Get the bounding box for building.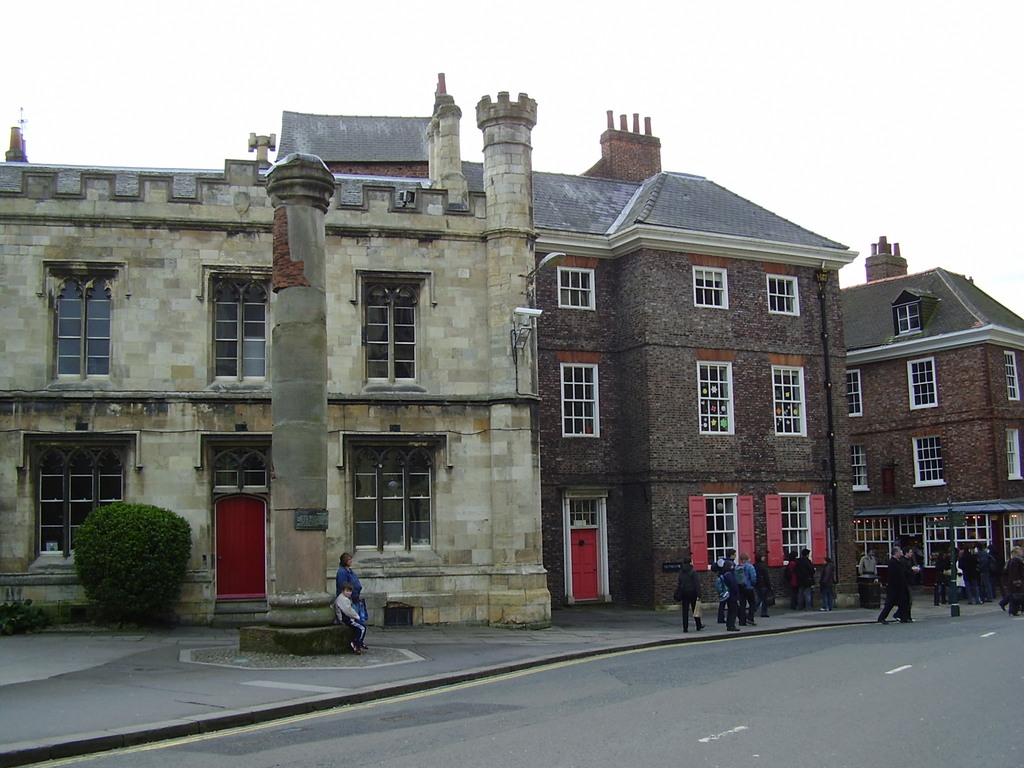
[0,65,555,634].
